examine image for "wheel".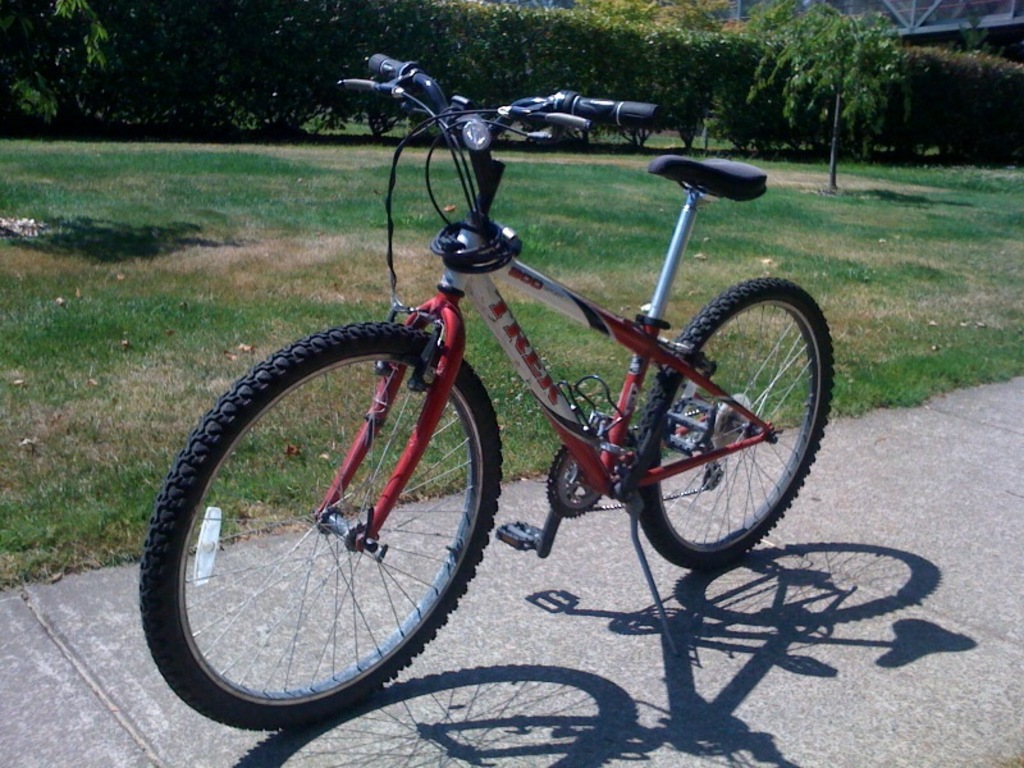
Examination result: bbox(621, 274, 841, 570).
